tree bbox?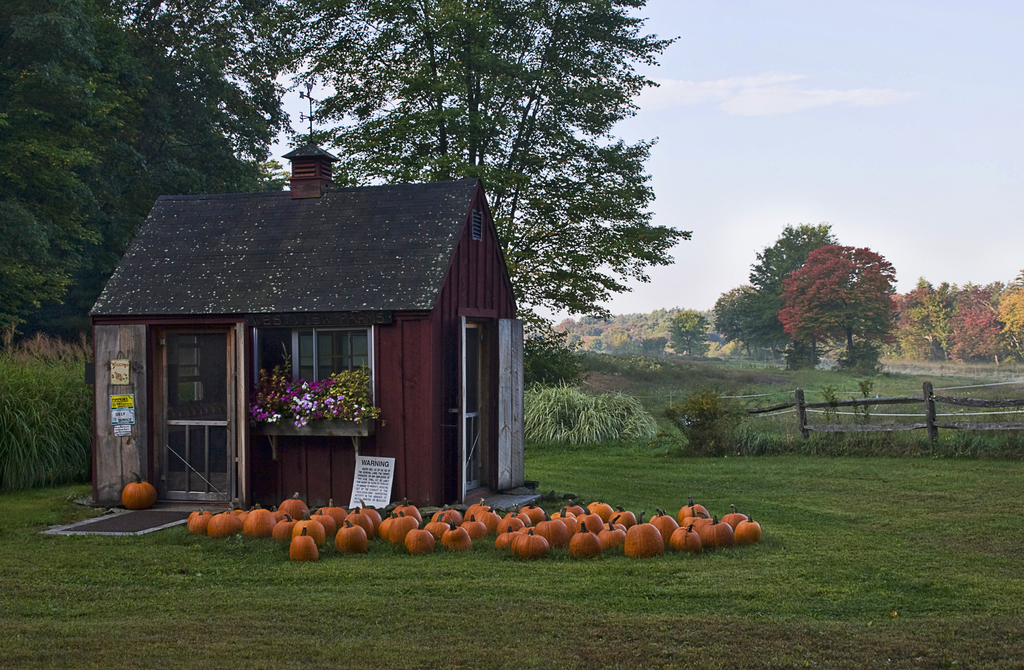
l=669, t=308, r=707, b=348
